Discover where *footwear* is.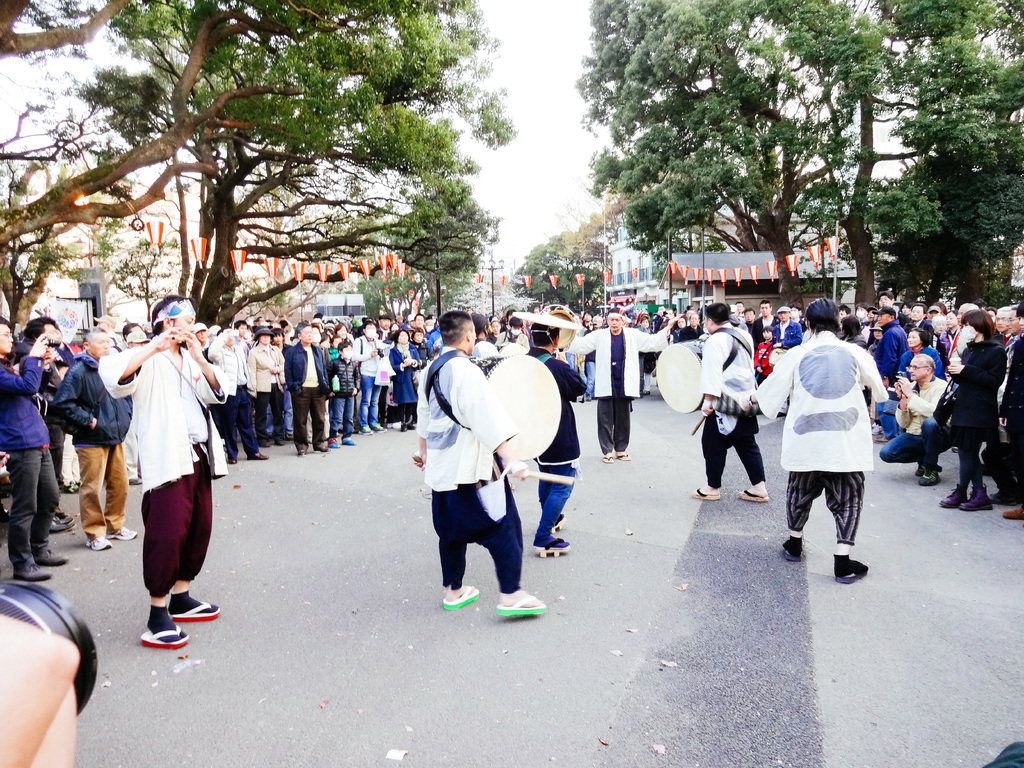
Discovered at region(690, 484, 721, 500).
